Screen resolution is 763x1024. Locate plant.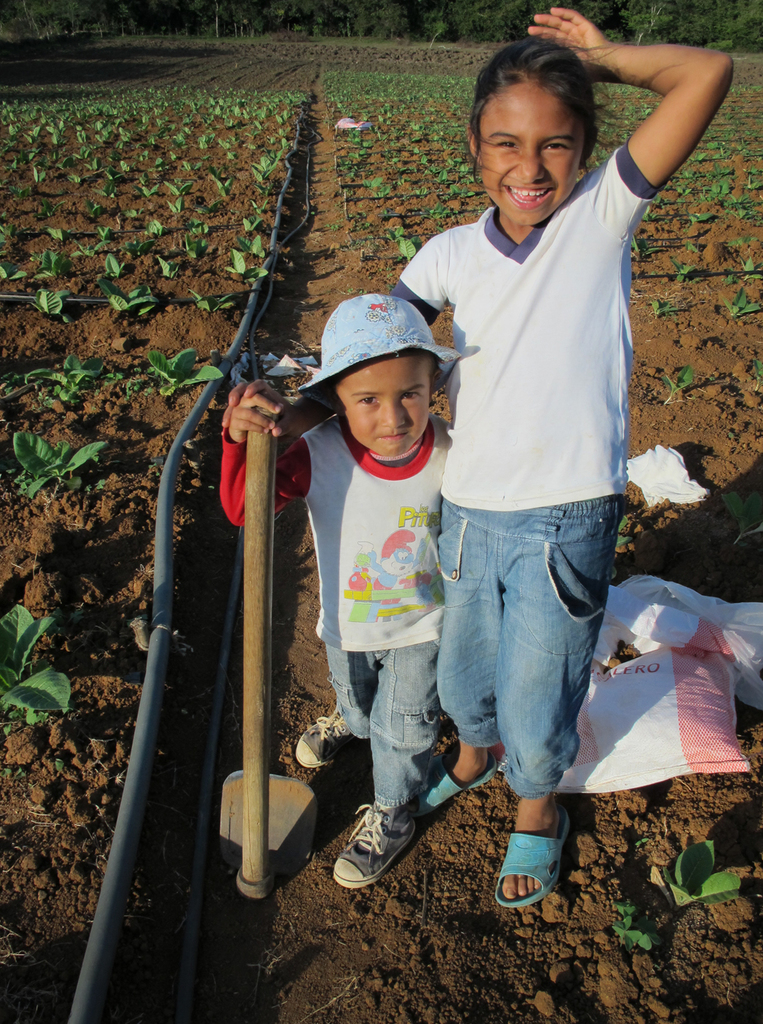
(83, 242, 102, 254).
